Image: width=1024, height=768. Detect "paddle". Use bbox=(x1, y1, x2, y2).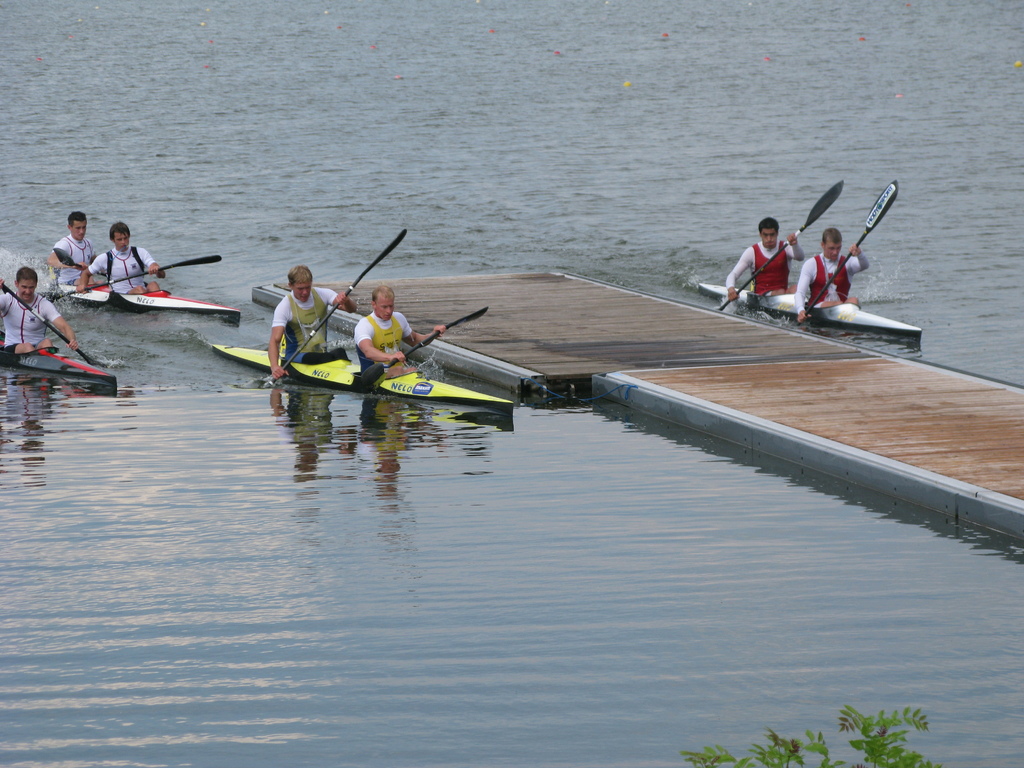
bbox=(714, 173, 851, 311).
